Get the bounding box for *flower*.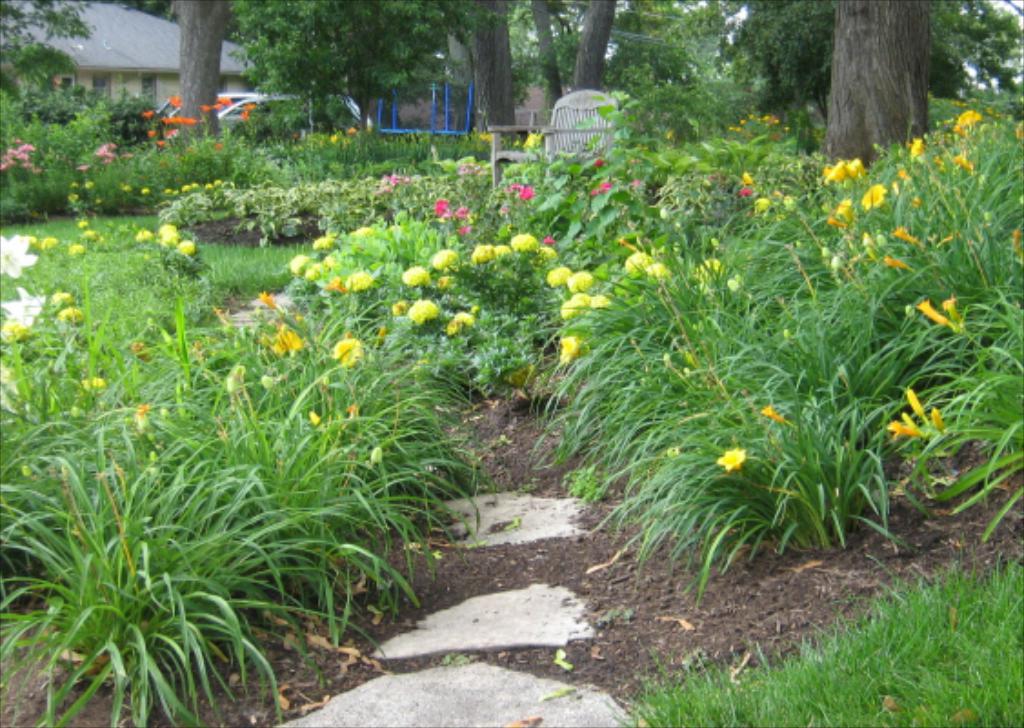
255:288:286:309.
